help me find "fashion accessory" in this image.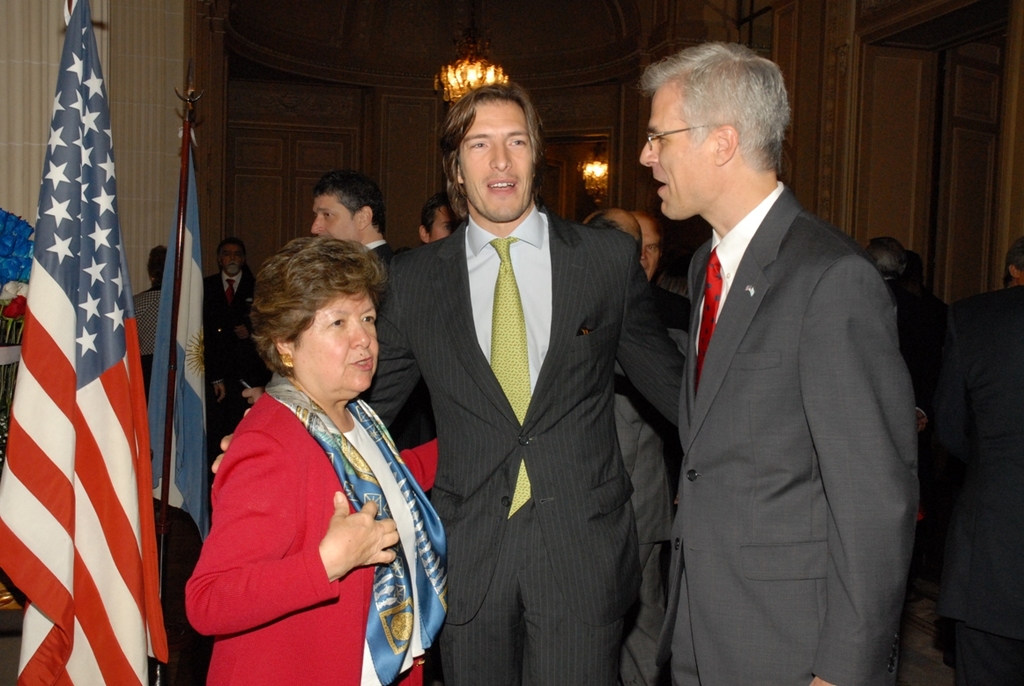
Found it: Rect(492, 238, 533, 516).
